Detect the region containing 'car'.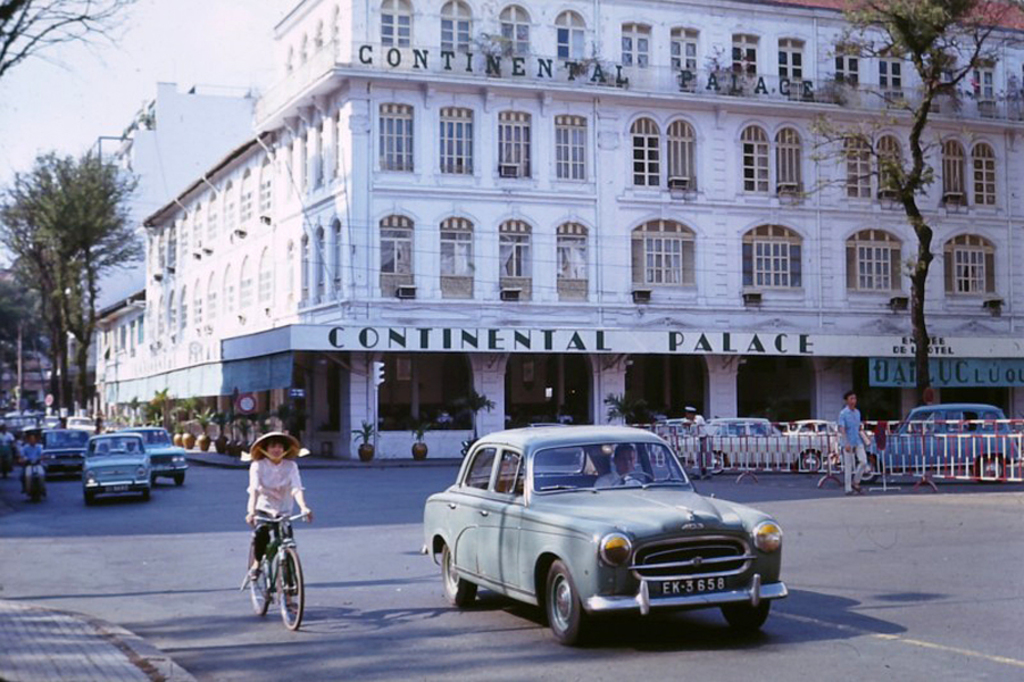
x1=867 y1=405 x2=1013 y2=482.
